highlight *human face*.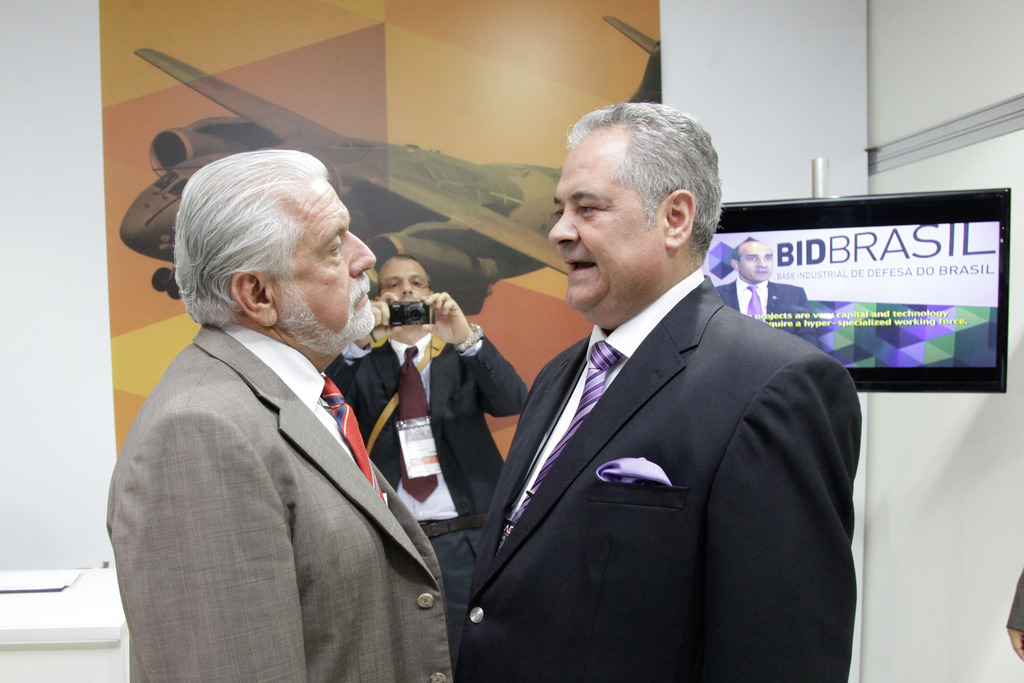
Highlighted region: region(269, 184, 374, 344).
